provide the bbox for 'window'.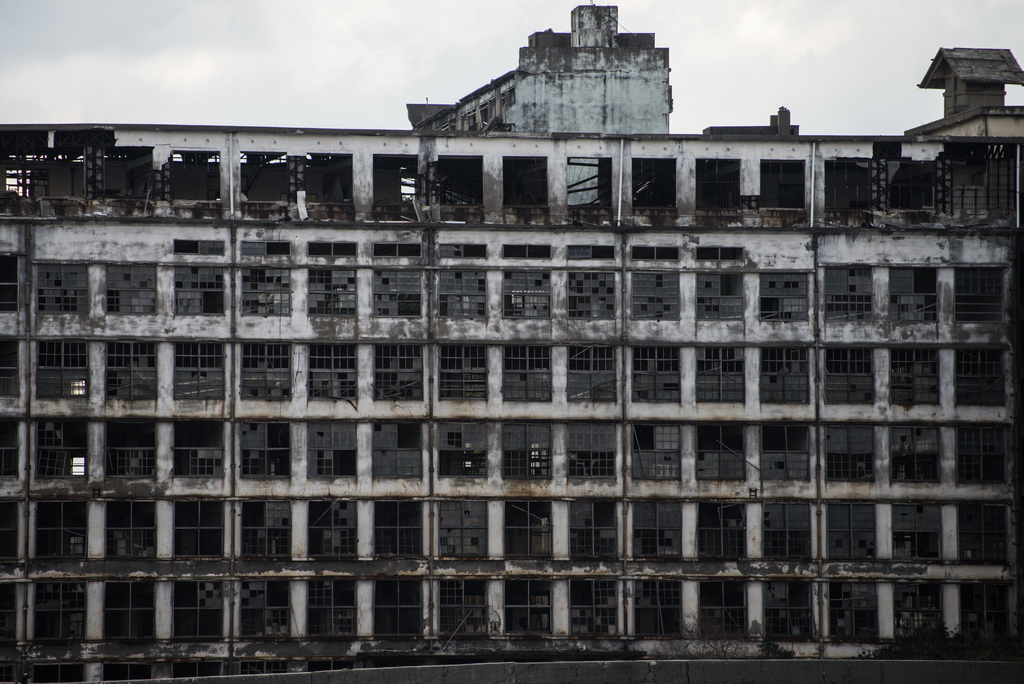
BBox(631, 272, 682, 319).
